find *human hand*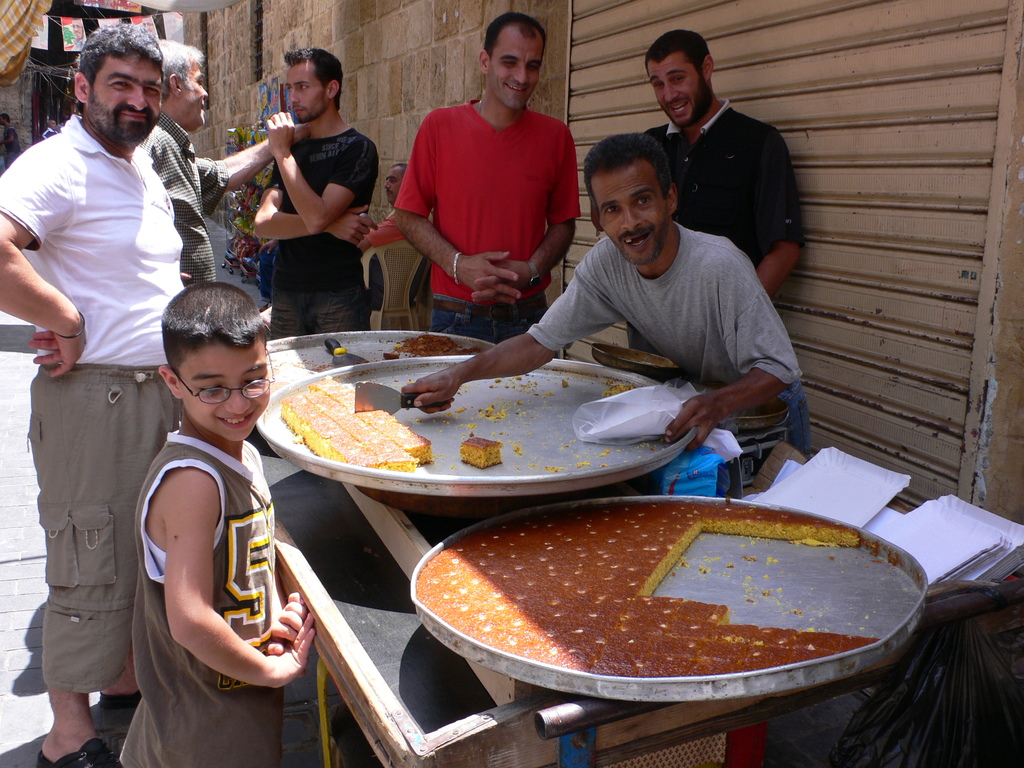
rect(262, 591, 307, 654)
